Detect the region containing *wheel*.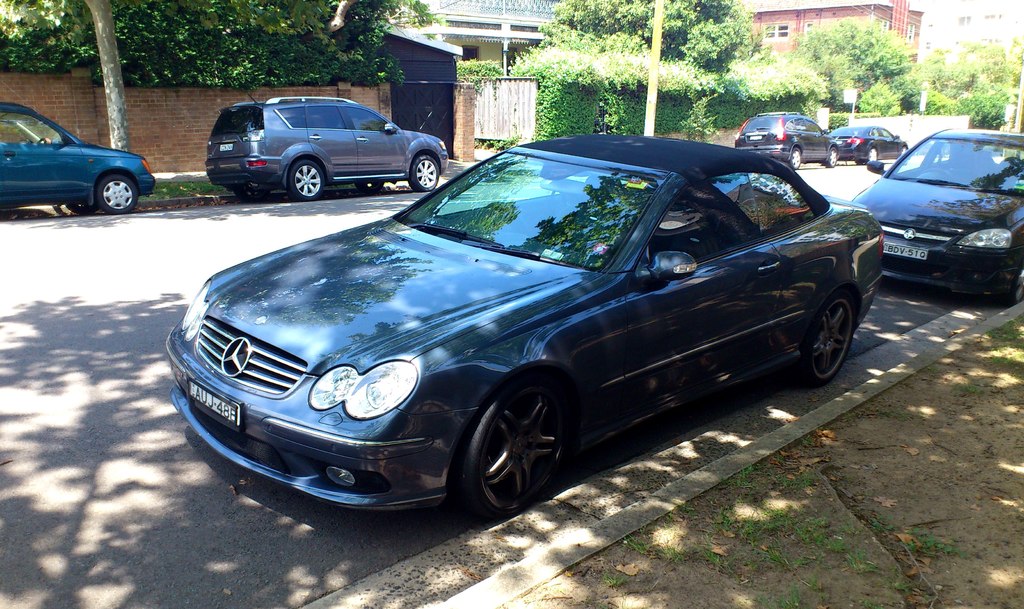
828/147/840/165.
